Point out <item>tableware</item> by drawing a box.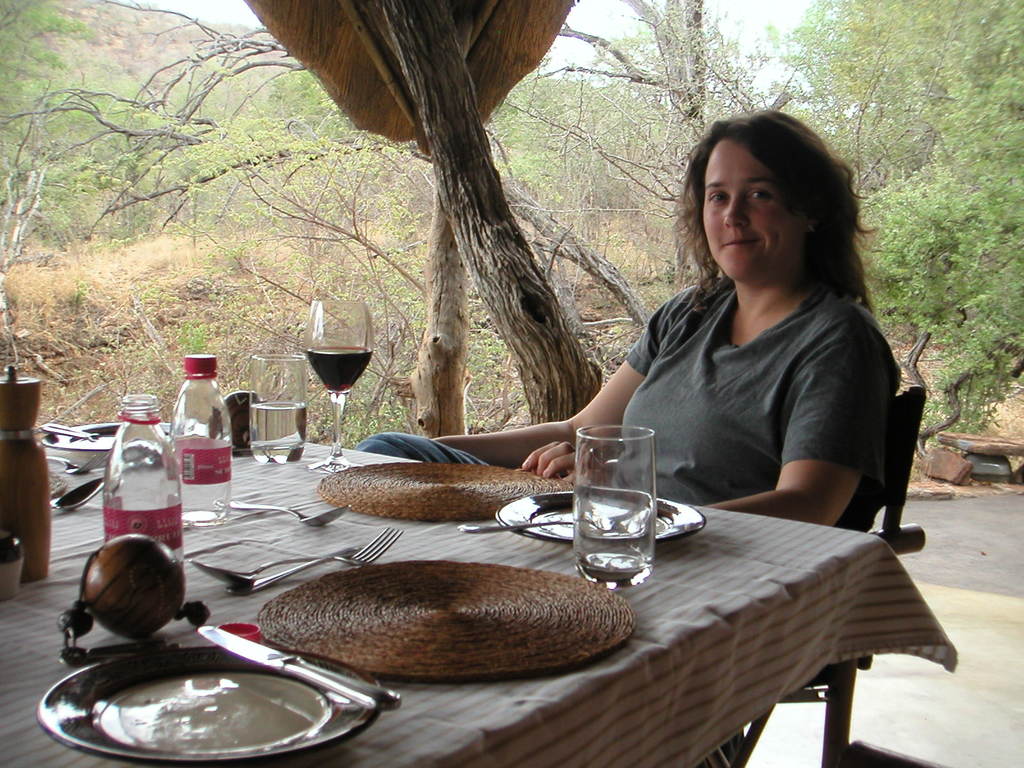
crop(223, 521, 403, 599).
